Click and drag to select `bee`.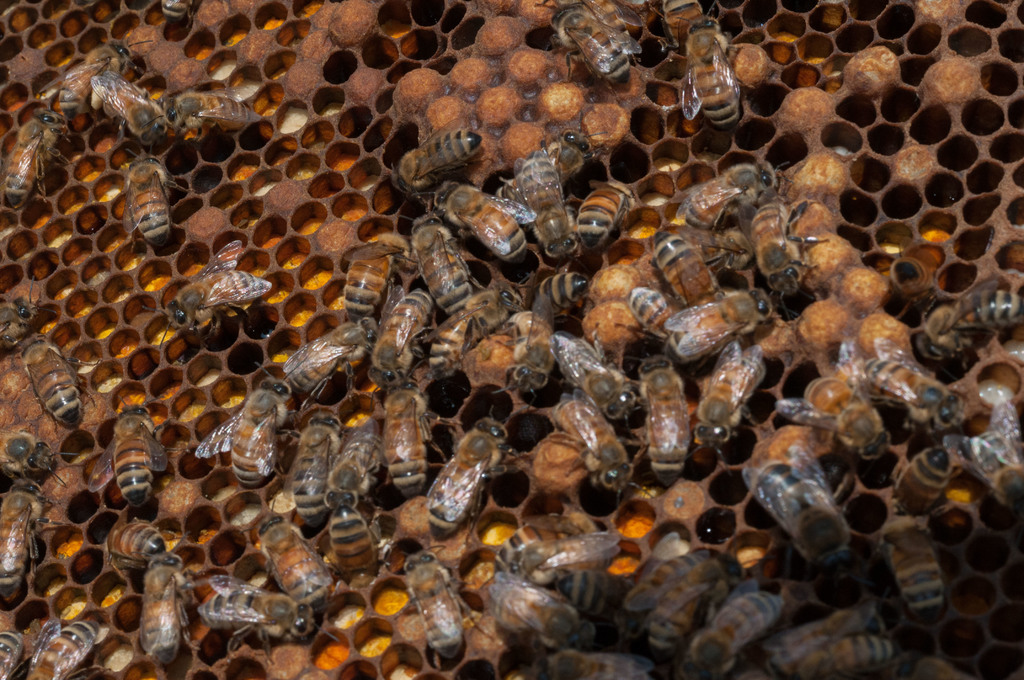
Selection: bbox=[1, 616, 27, 679].
